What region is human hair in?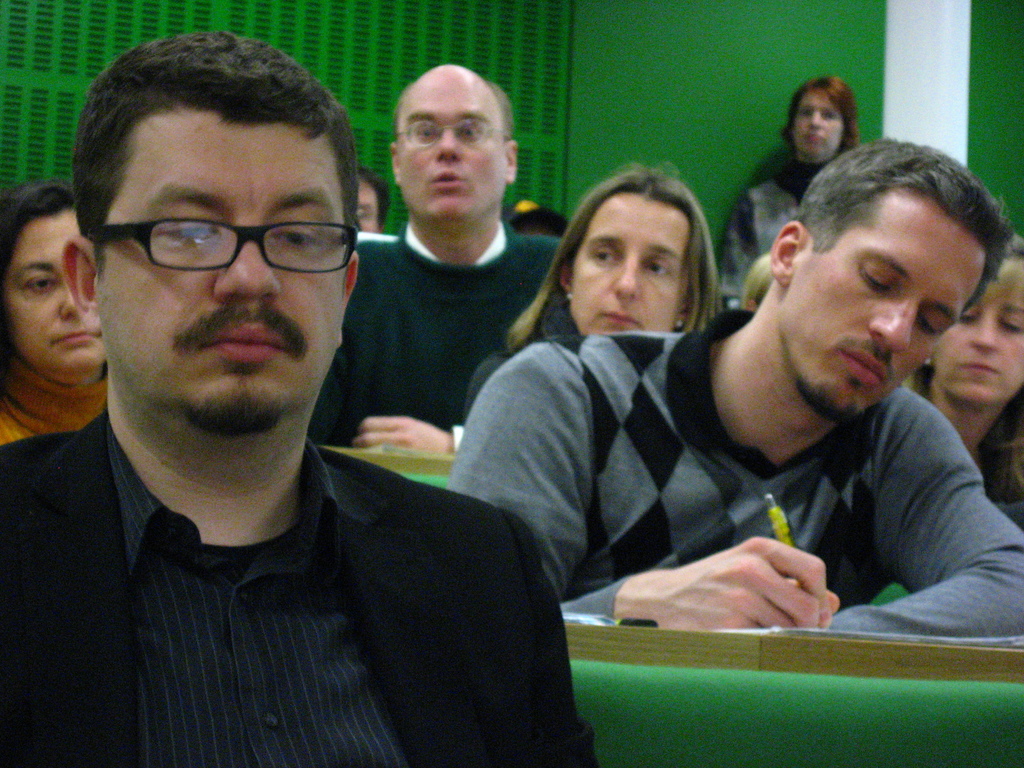
(x1=58, y1=27, x2=362, y2=311).
